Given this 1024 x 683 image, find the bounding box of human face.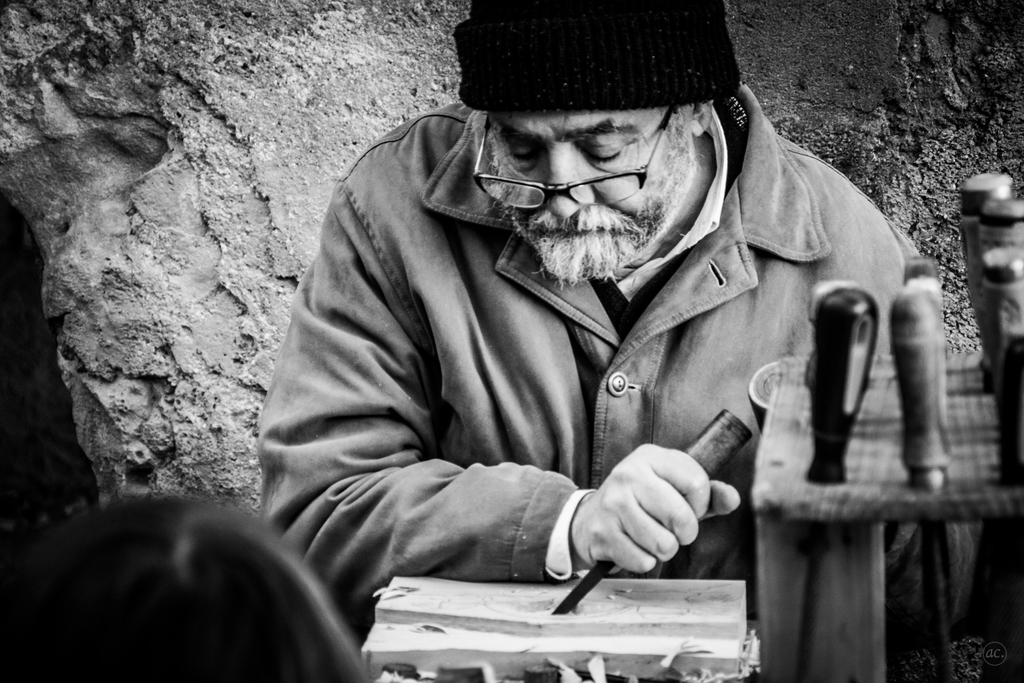
[x1=470, y1=117, x2=690, y2=277].
